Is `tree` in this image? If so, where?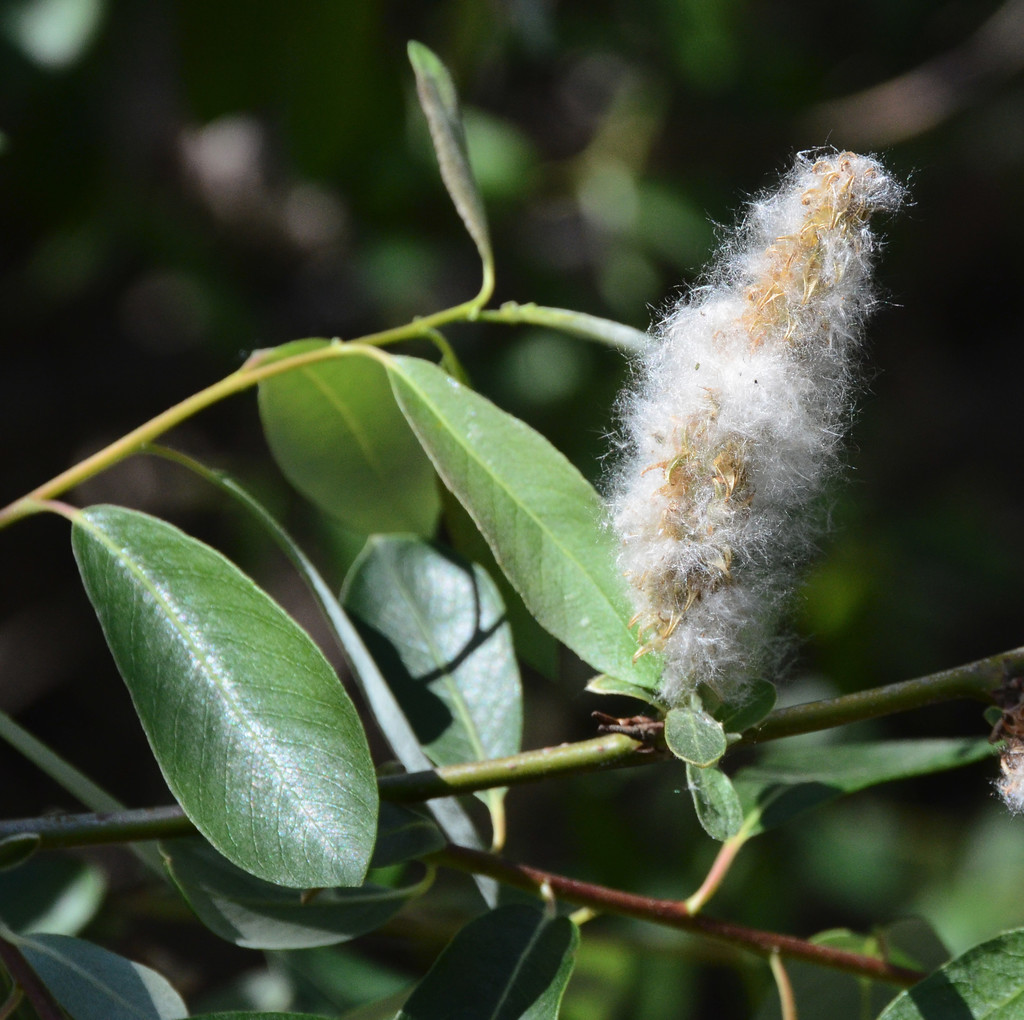
Yes, at [x1=56, y1=0, x2=1023, y2=1012].
